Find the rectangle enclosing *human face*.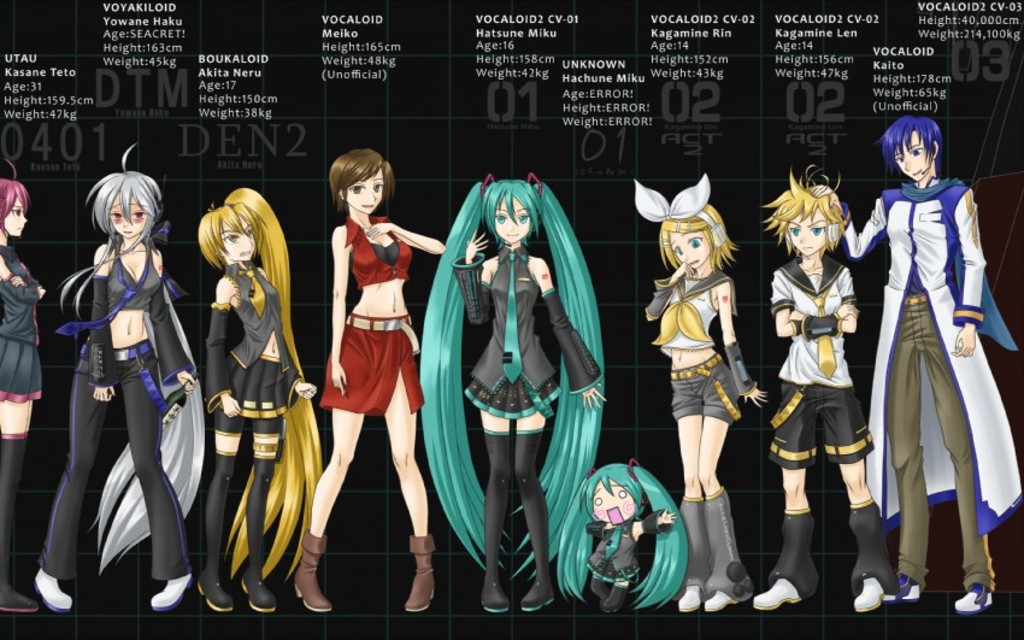
[left=896, top=134, right=932, bottom=183].
